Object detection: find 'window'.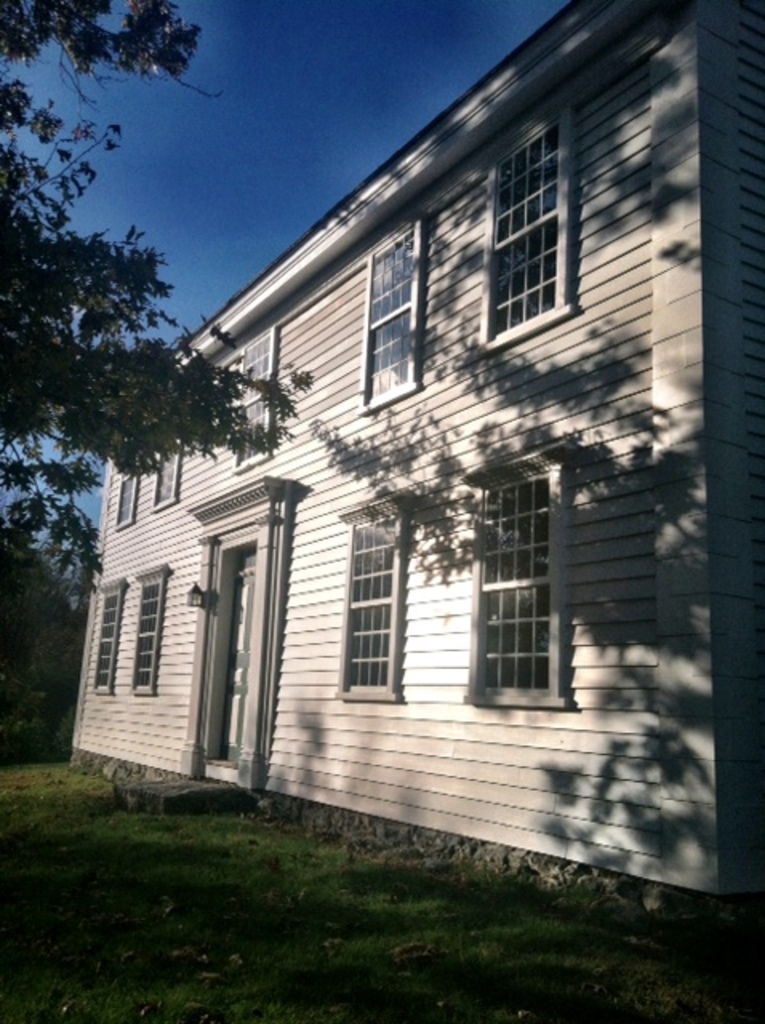
bbox(88, 570, 125, 702).
